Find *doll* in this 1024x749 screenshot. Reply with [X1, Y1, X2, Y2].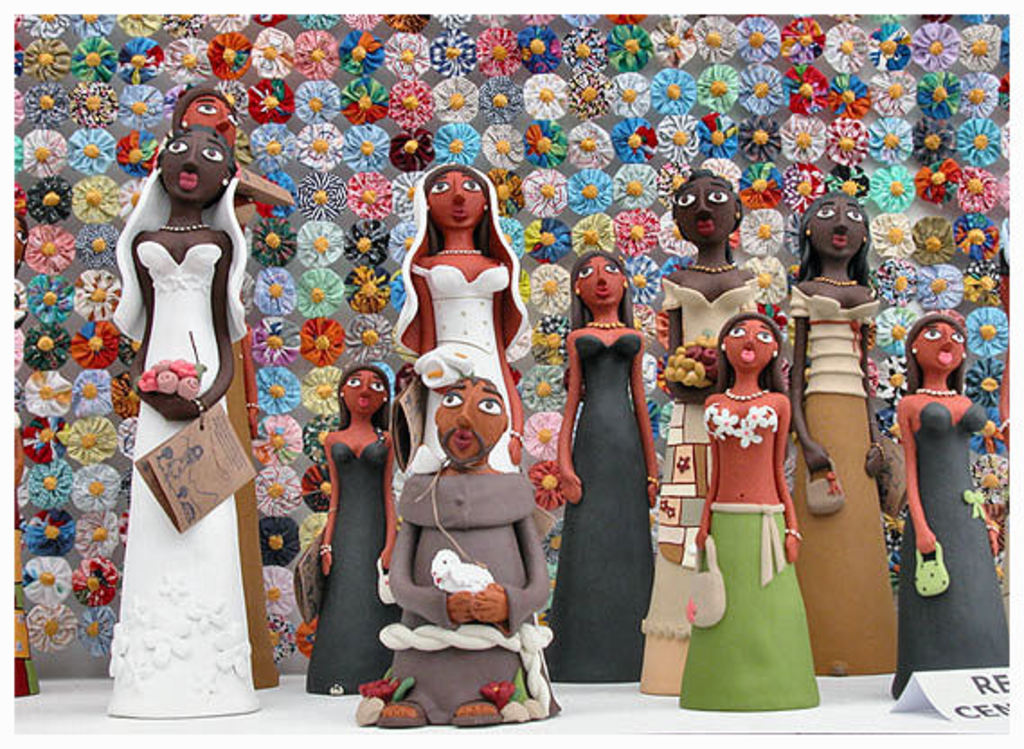
[900, 322, 1002, 693].
